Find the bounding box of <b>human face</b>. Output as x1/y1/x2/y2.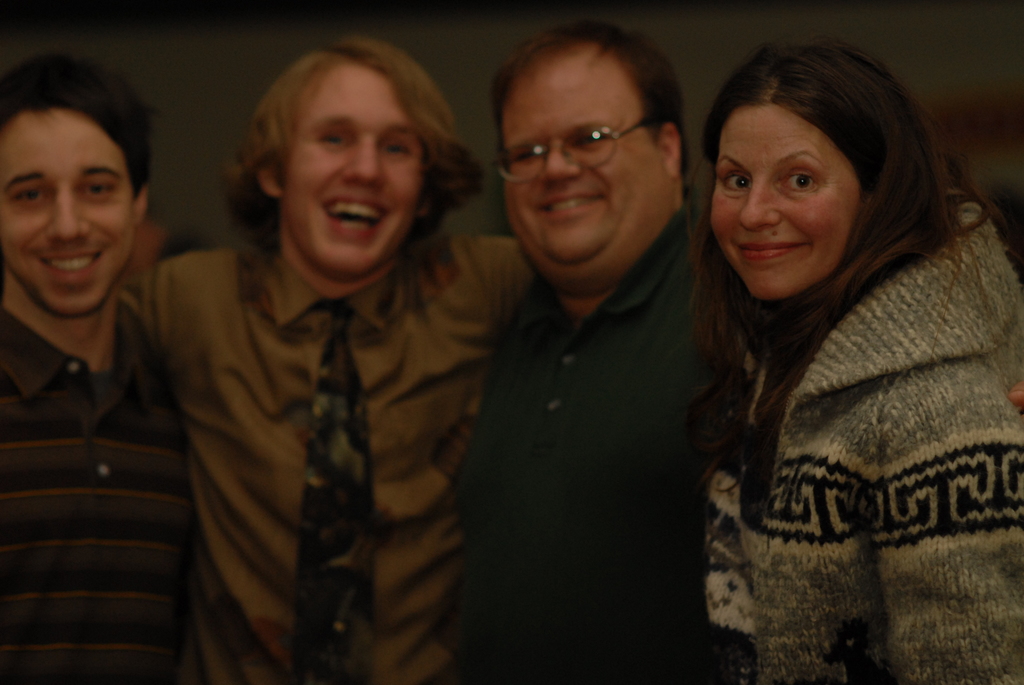
509/42/673/271.
